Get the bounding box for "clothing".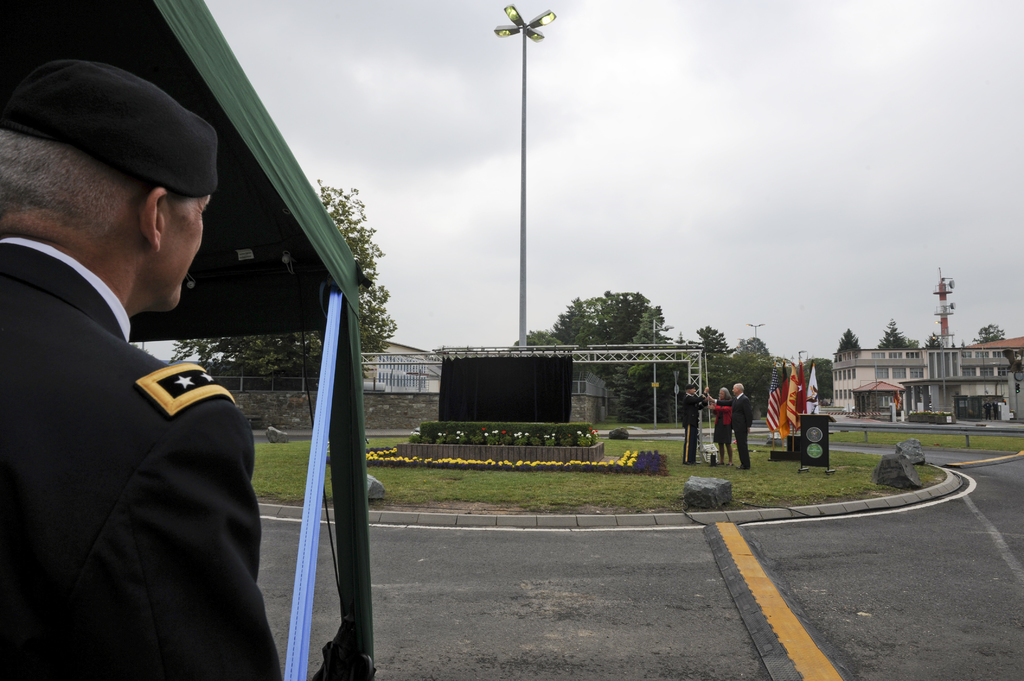
{"left": 716, "top": 399, "right": 731, "bottom": 445}.
